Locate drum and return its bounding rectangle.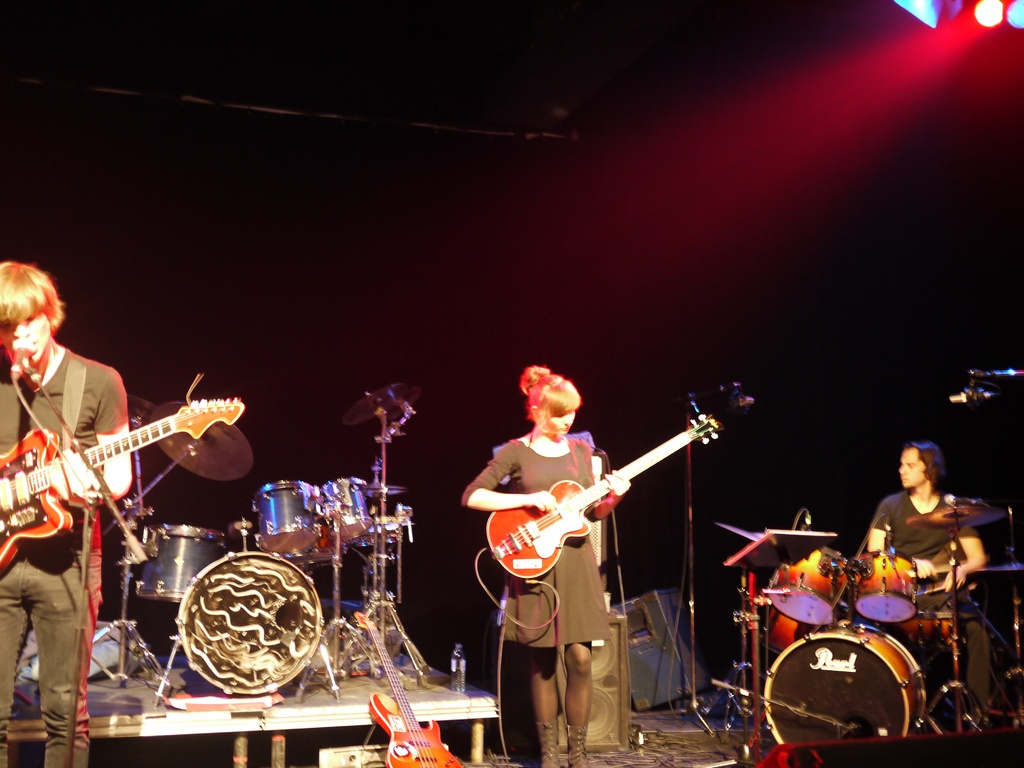
<region>177, 550, 321, 695</region>.
